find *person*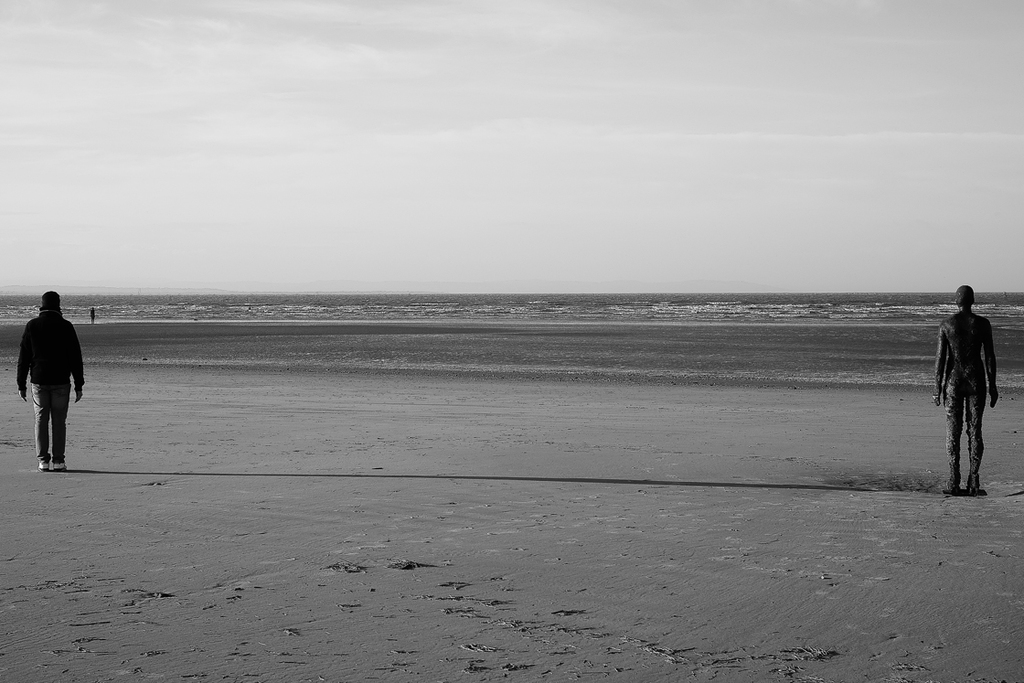
(16,290,84,472)
